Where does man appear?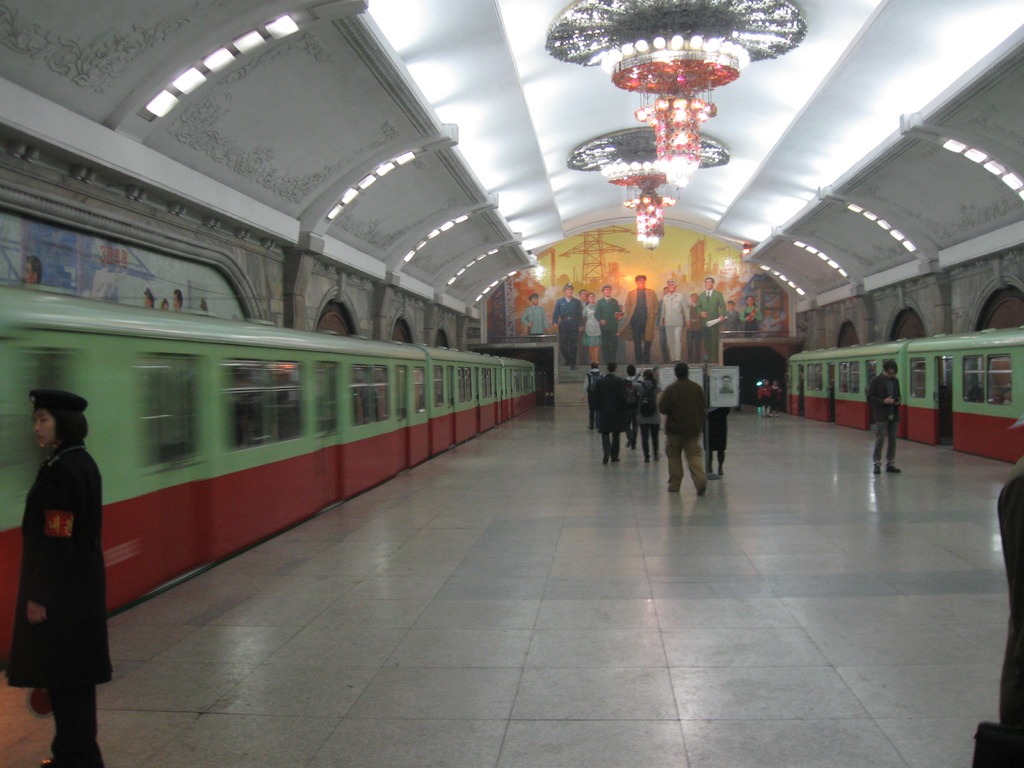
Appears at [616,273,659,364].
